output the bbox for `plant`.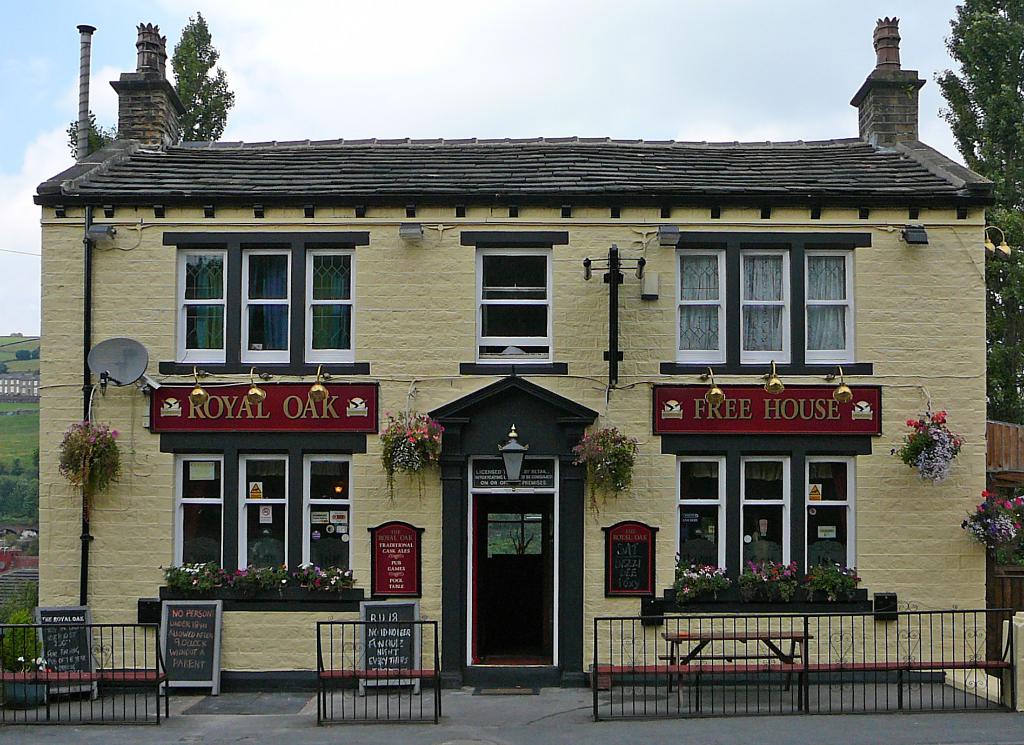
(295, 552, 369, 603).
